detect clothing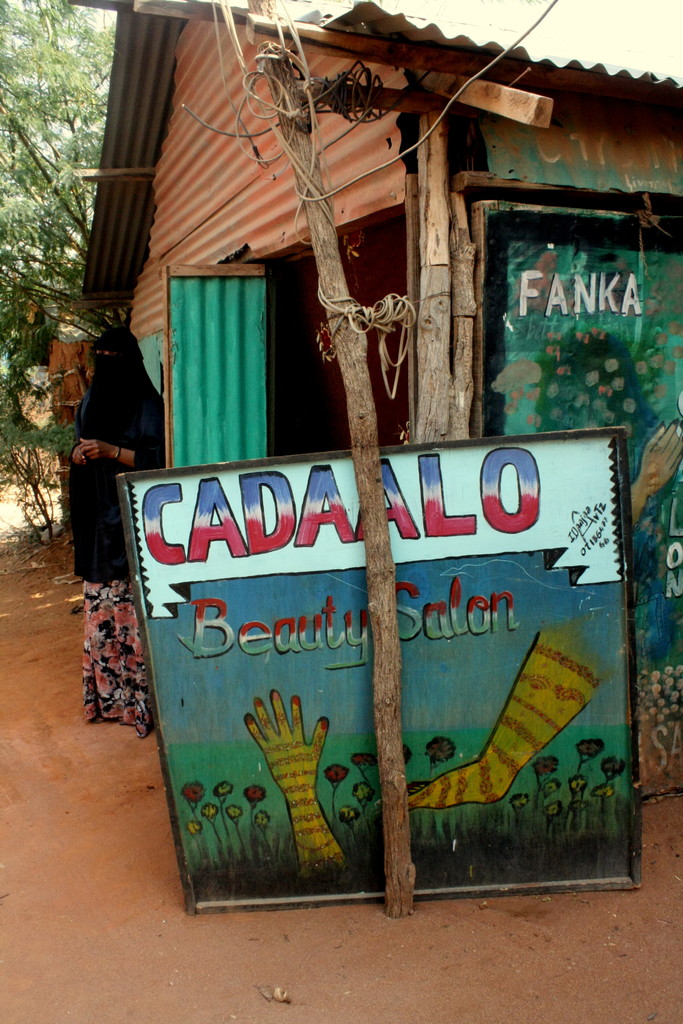
89:382:167:730
